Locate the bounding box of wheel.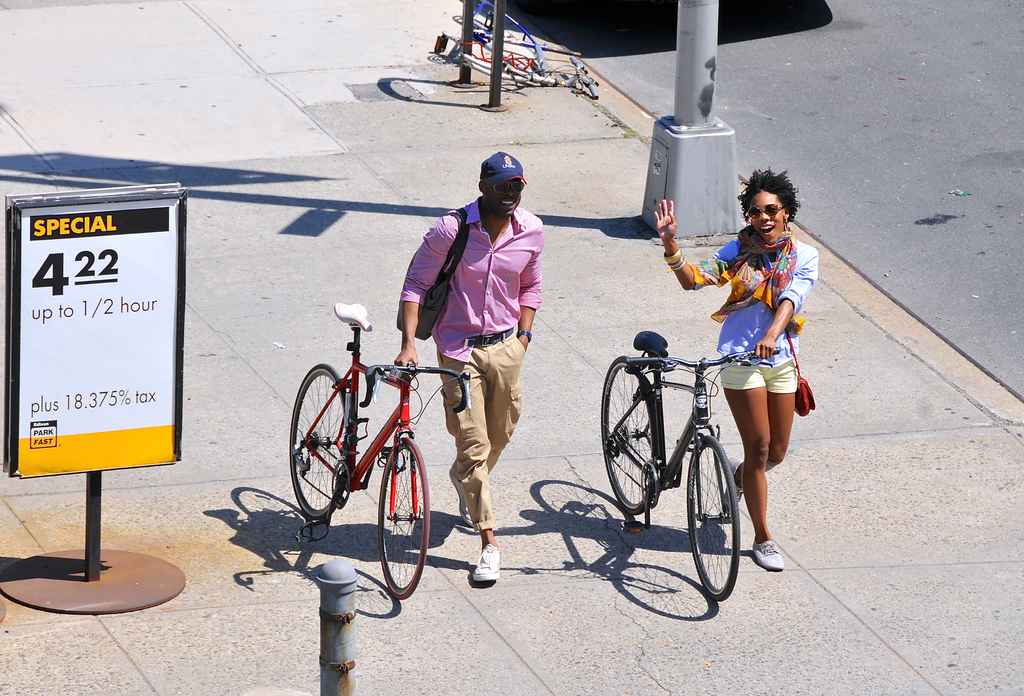
Bounding box: locate(684, 432, 740, 604).
